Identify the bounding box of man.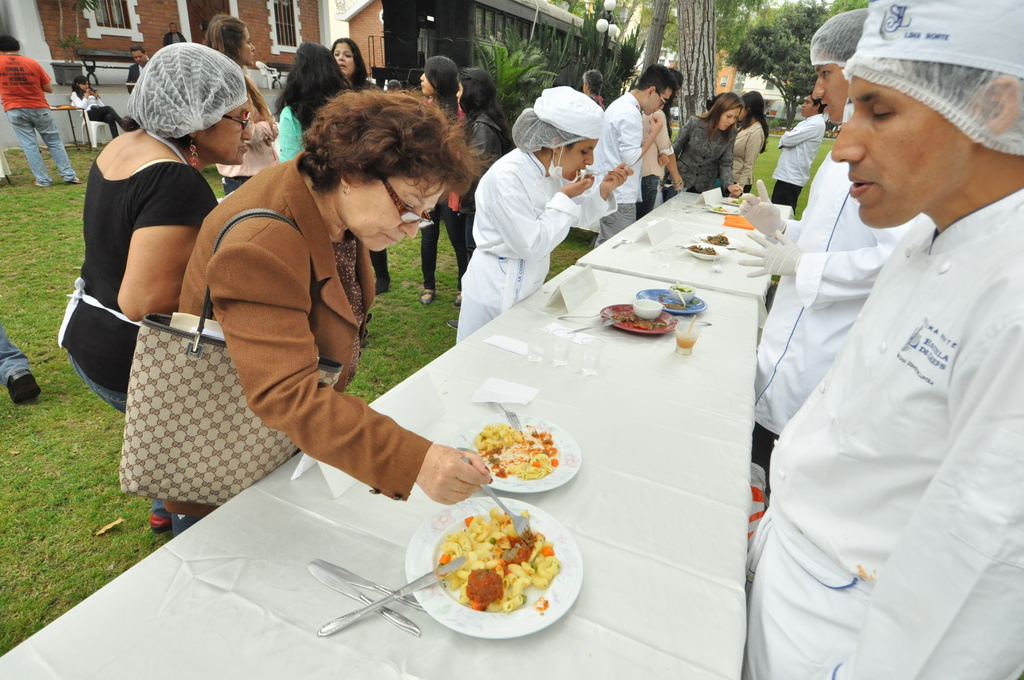
[left=767, top=93, right=826, bottom=214].
